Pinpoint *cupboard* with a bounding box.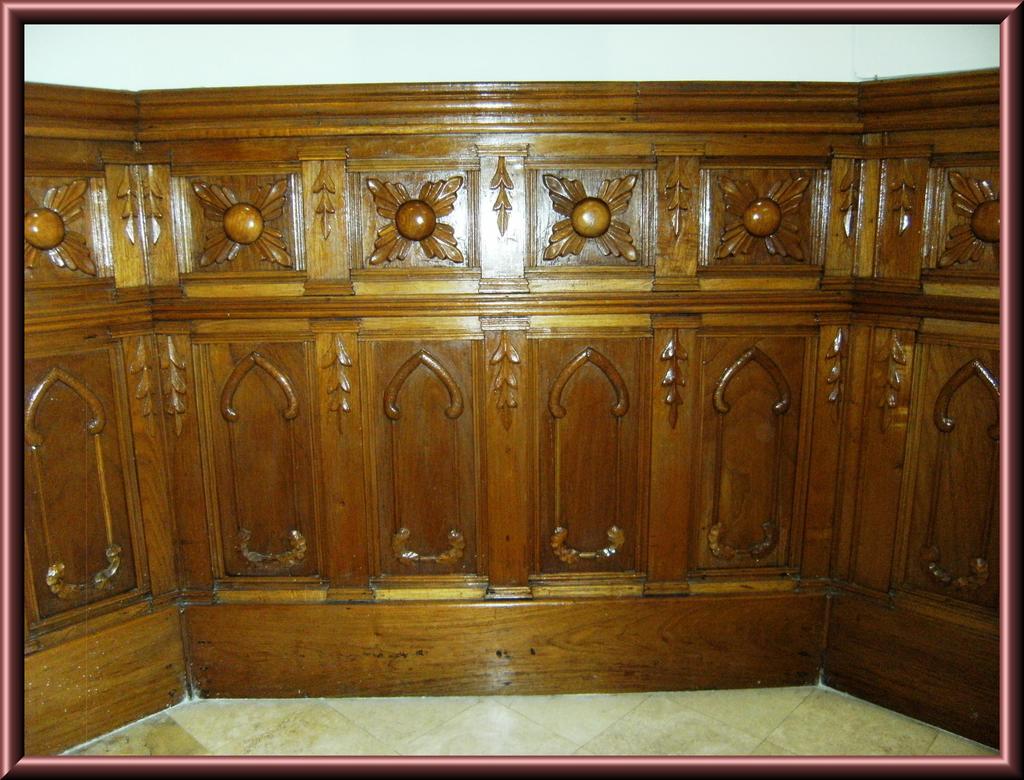
(x1=99, y1=28, x2=975, y2=749).
